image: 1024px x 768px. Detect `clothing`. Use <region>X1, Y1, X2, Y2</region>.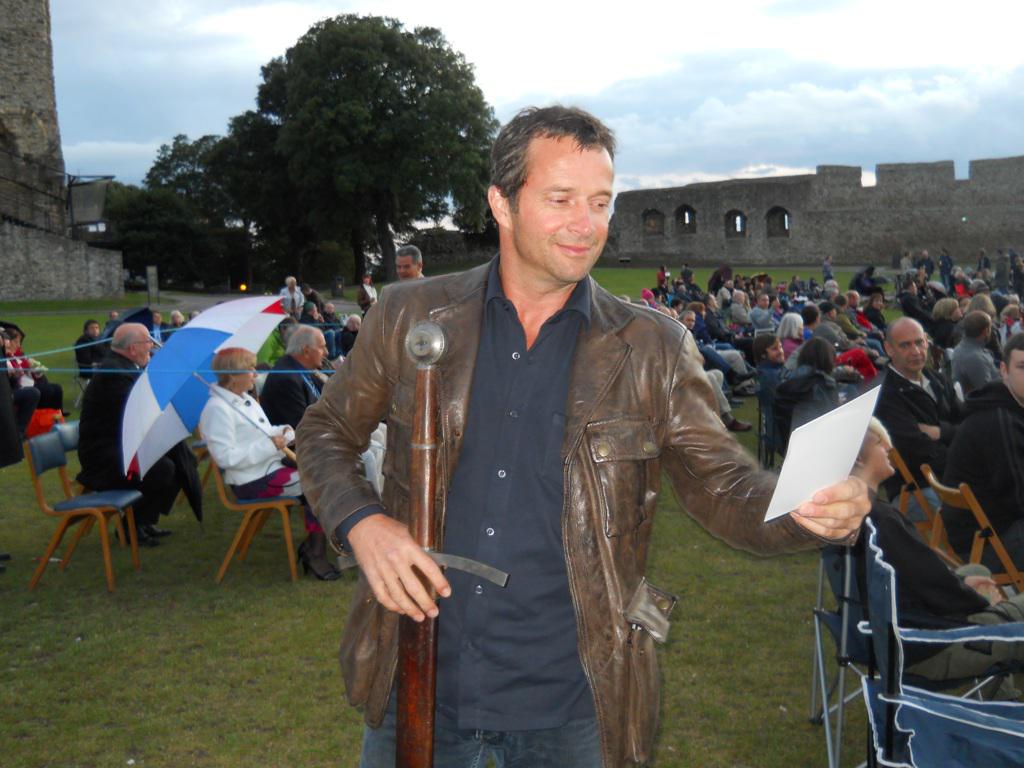
<region>0, 350, 69, 473</region>.
